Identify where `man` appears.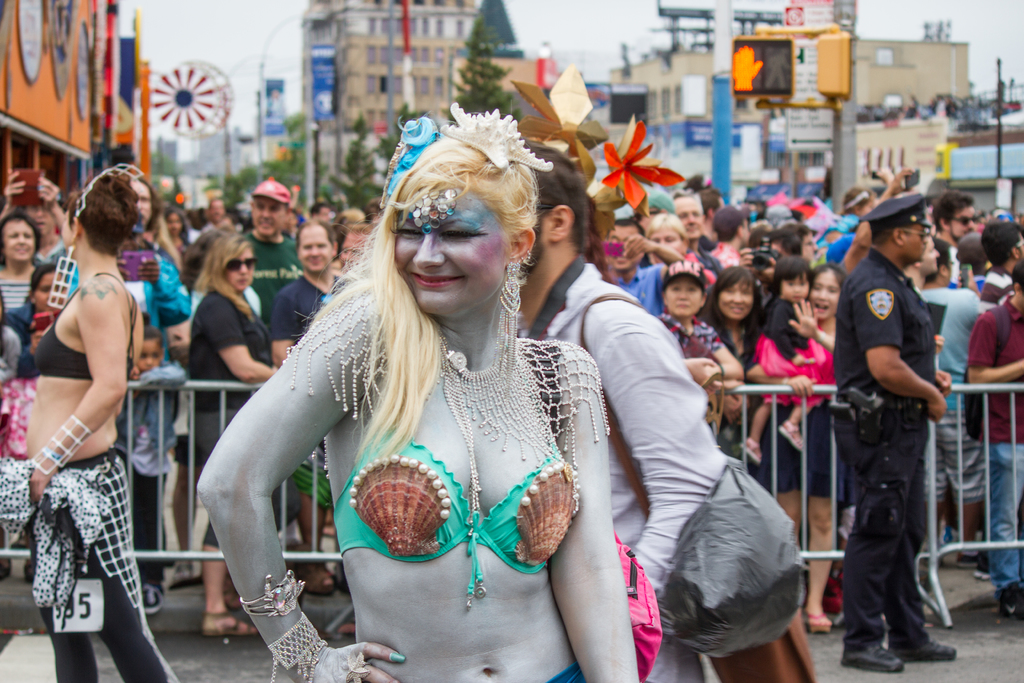
Appears at 934/191/977/247.
